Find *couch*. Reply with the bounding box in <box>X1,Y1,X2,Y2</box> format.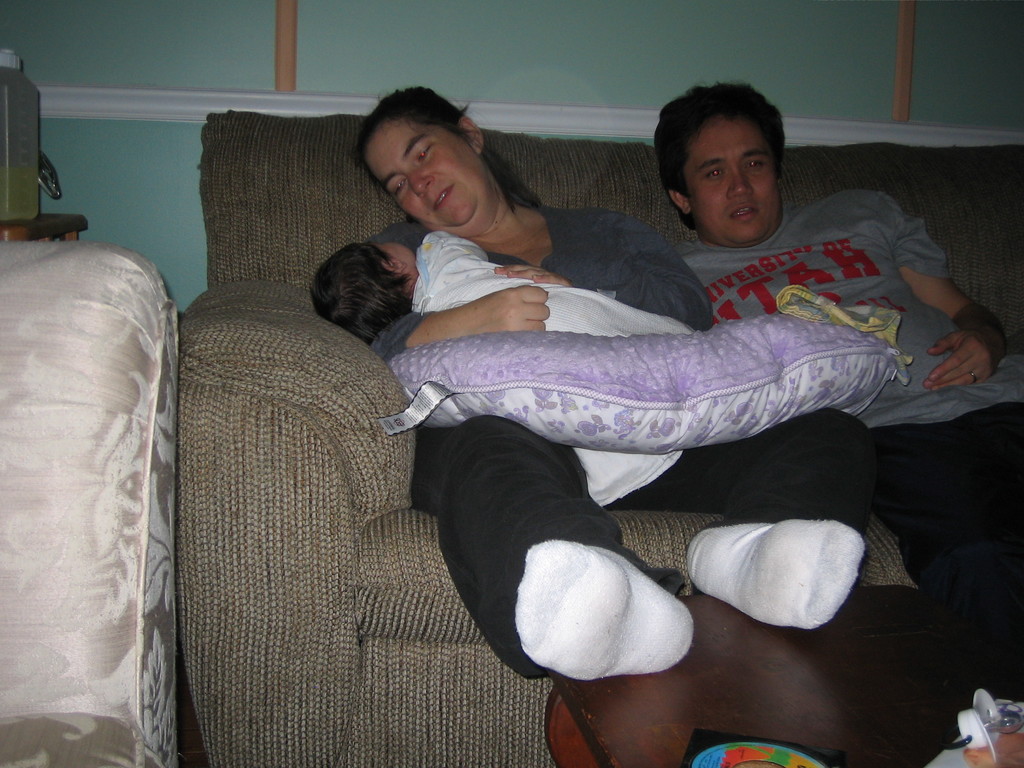
<box>173,91,1023,703</box>.
